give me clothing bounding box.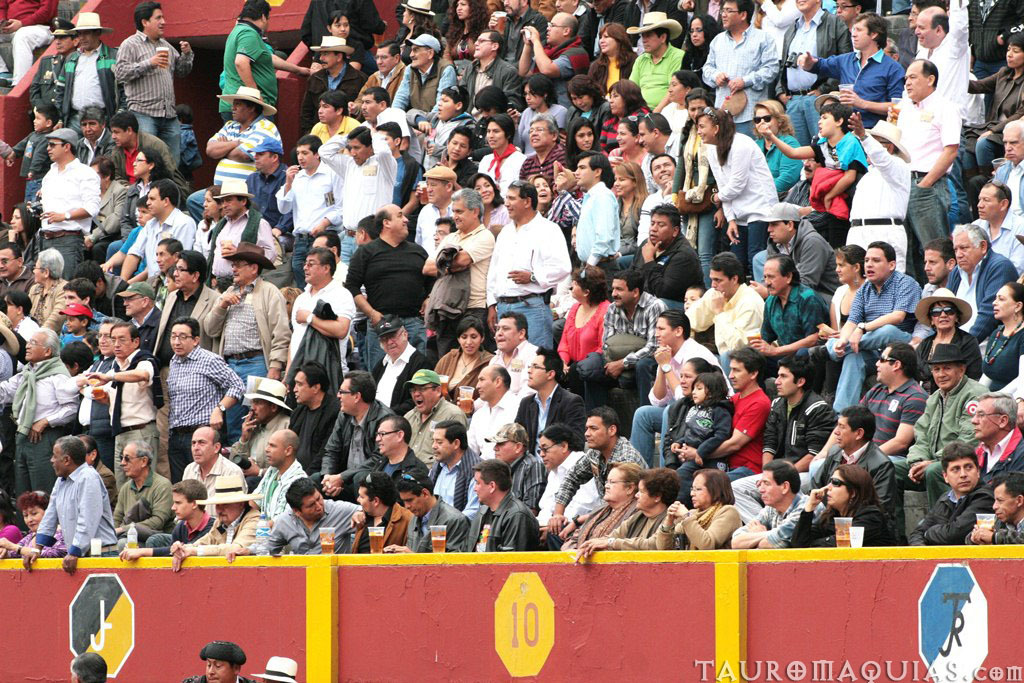
[913, 0, 969, 215].
